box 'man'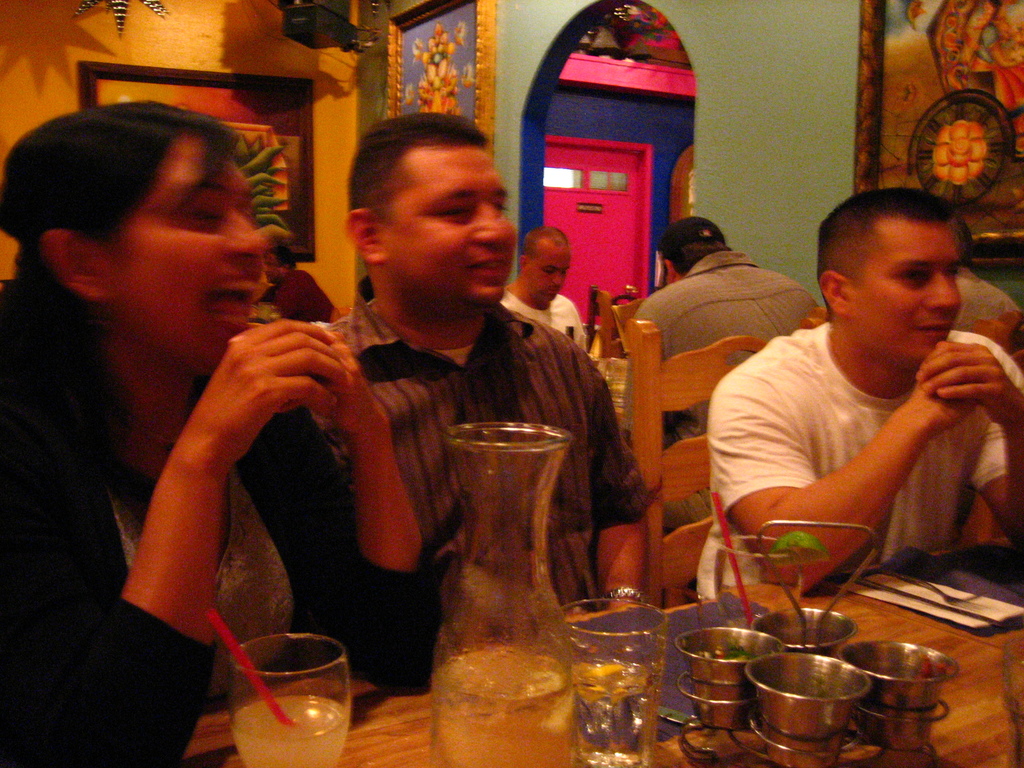
box(300, 111, 648, 627)
